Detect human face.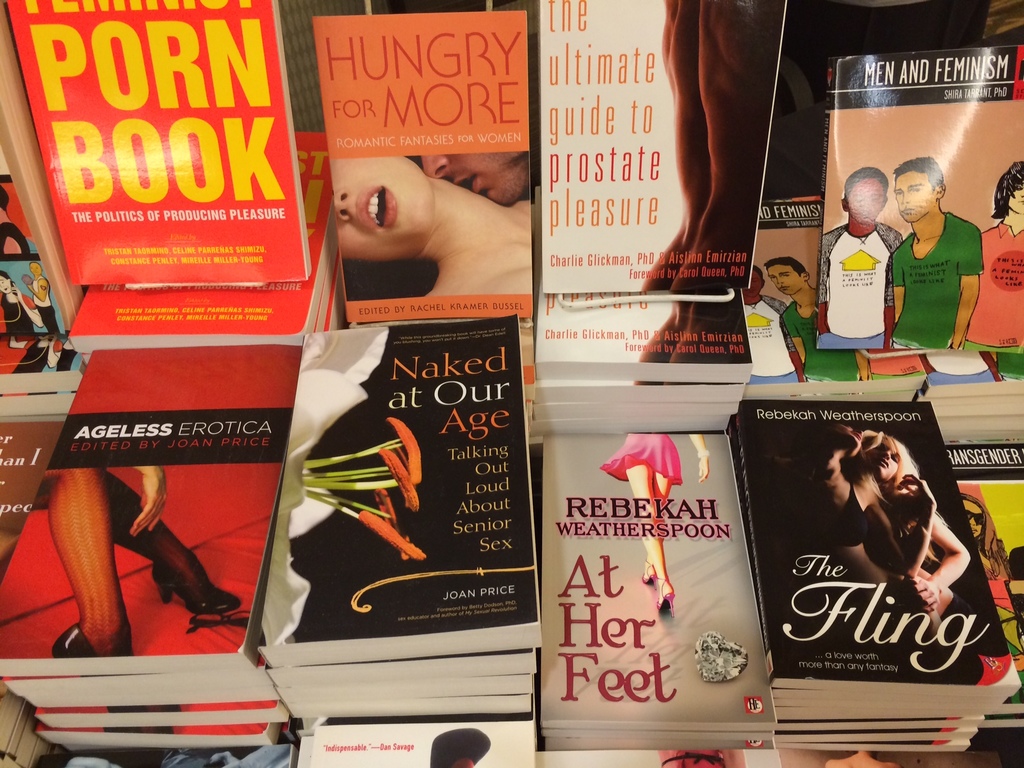
Detected at <bbox>893, 167, 936, 221</bbox>.
